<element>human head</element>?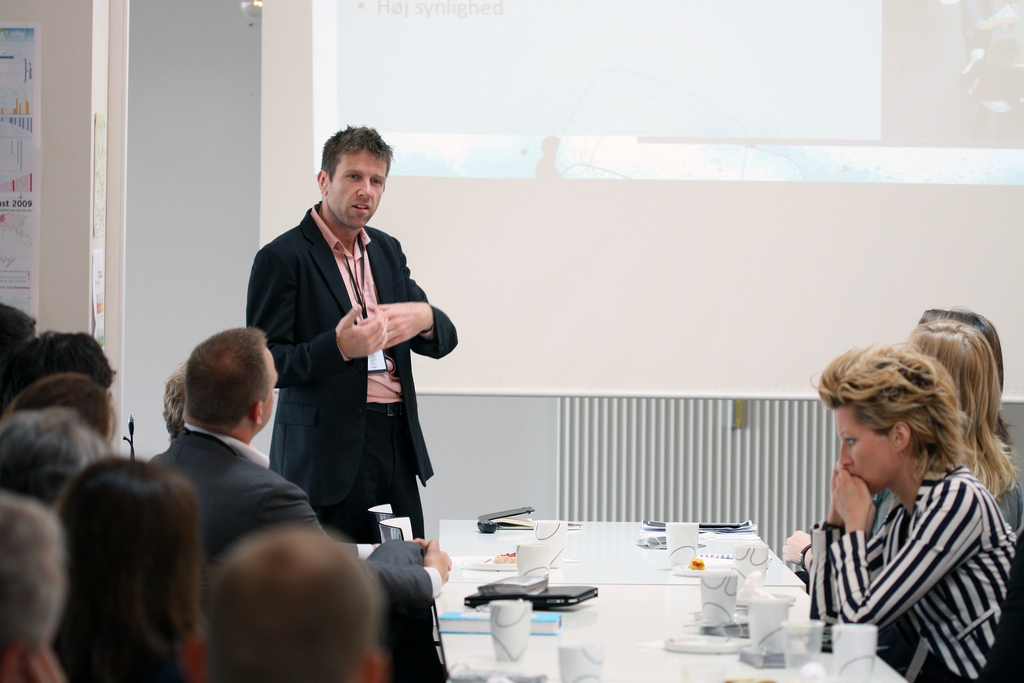
[left=0, top=372, right=119, bottom=441]
